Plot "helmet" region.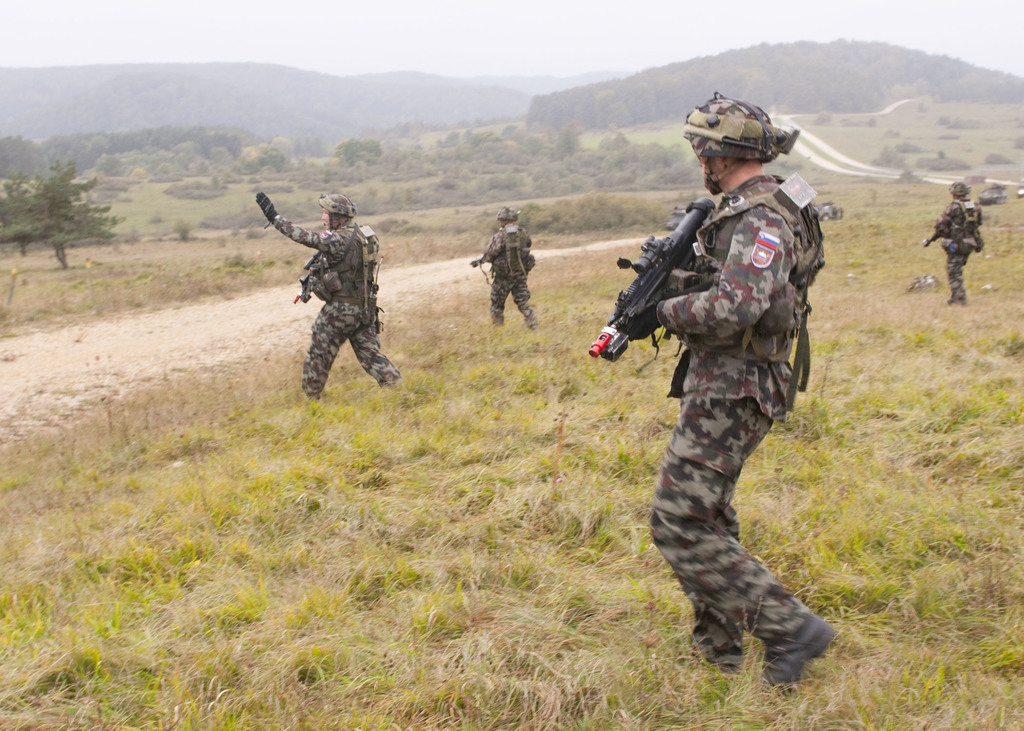
Plotted at [948,179,972,195].
